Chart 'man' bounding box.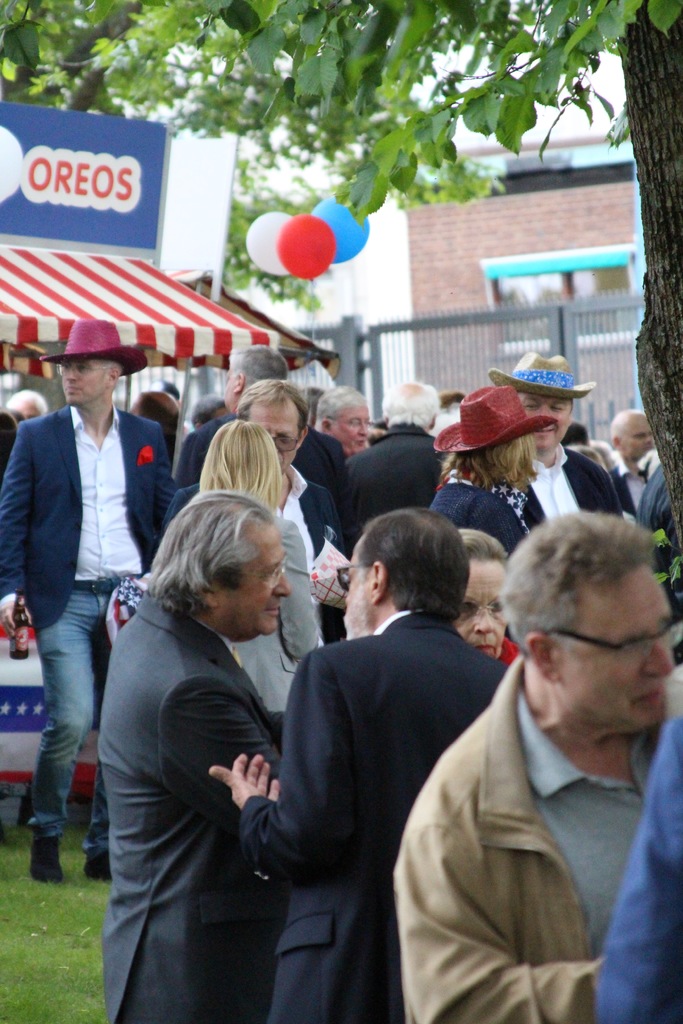
Charted: crop(604, 407, 669, 512).
